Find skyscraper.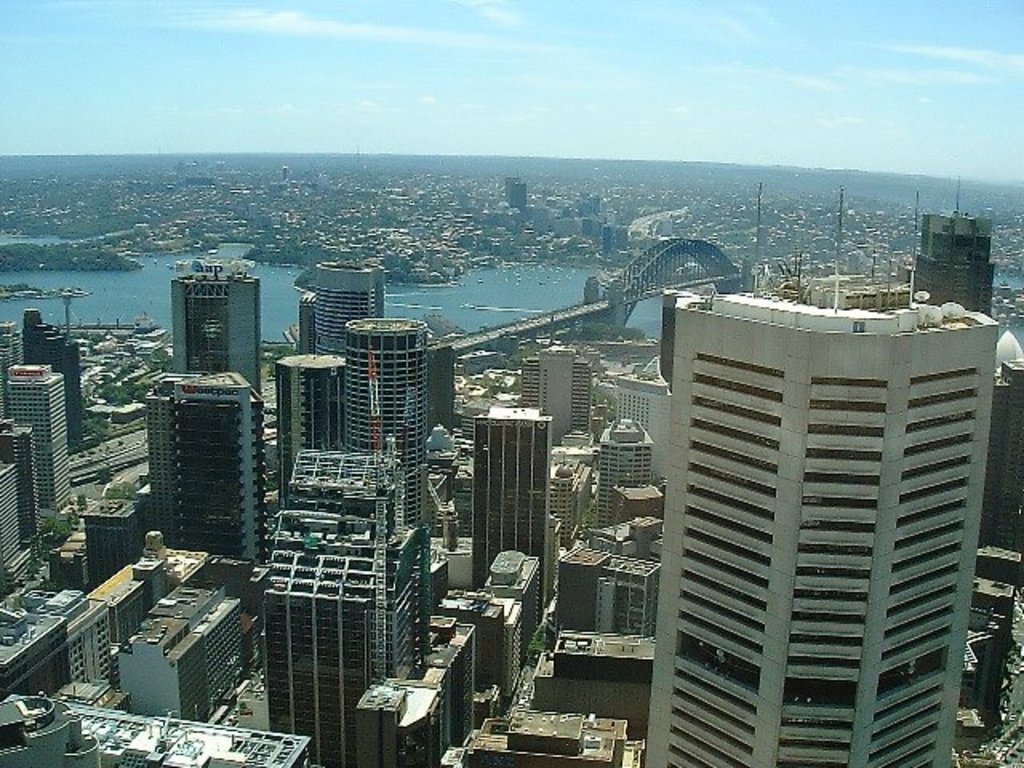
[x1=291, y1=254, x2=389, y2=357].
